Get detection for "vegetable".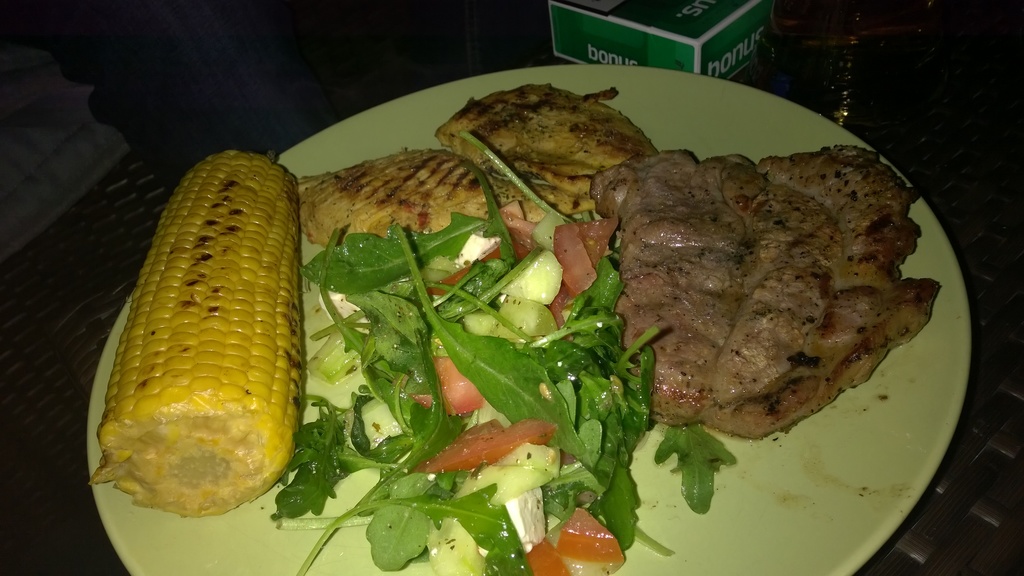
Detection: (90,128,324,494).
